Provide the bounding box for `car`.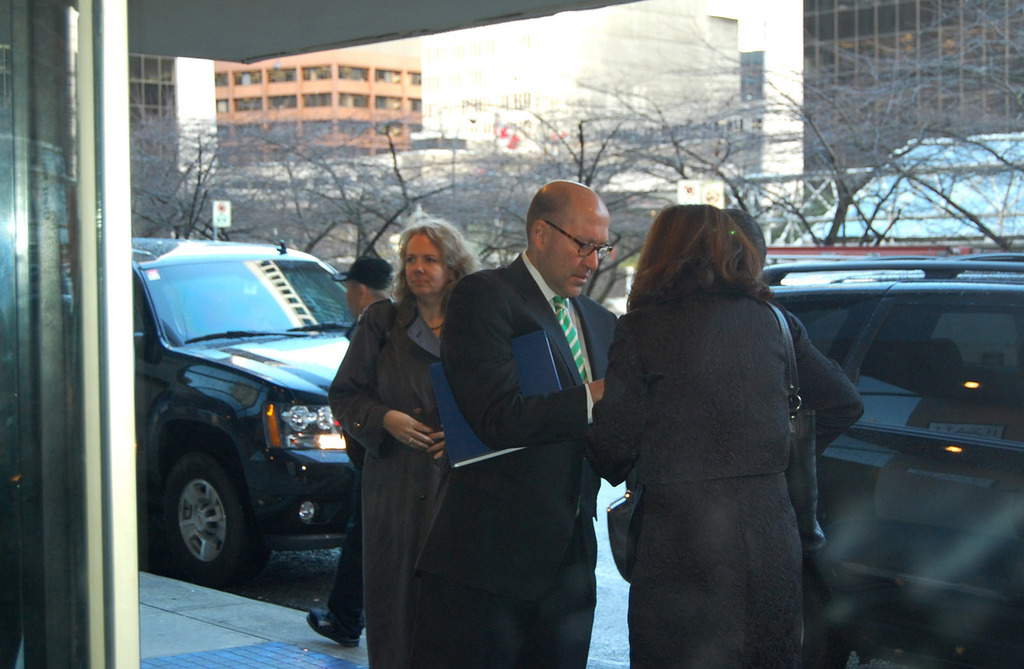
bbox=[134, 231, 353, 588].
